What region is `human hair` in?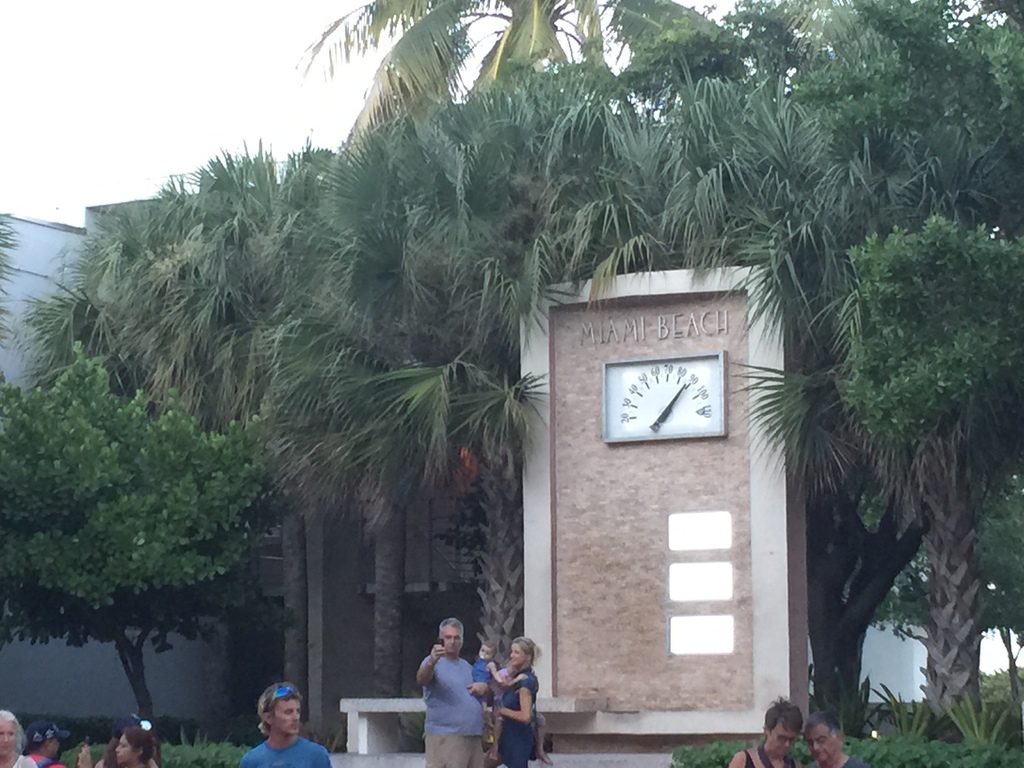
(0,709,25,755).
